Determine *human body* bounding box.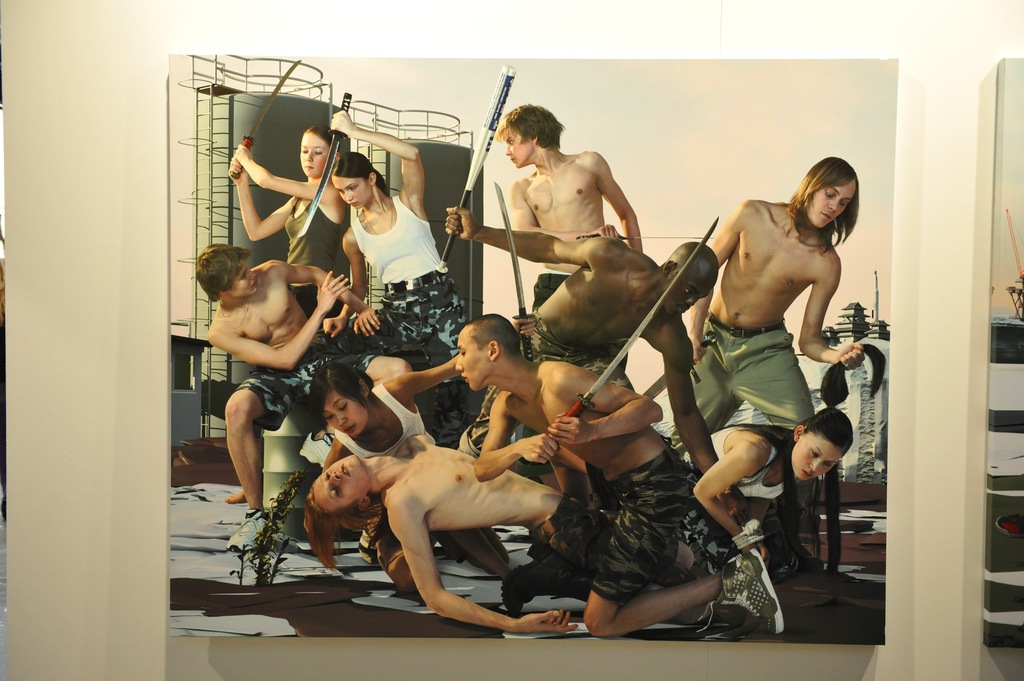
Determined: (left=679, top=397, right=856, bottom=572).
